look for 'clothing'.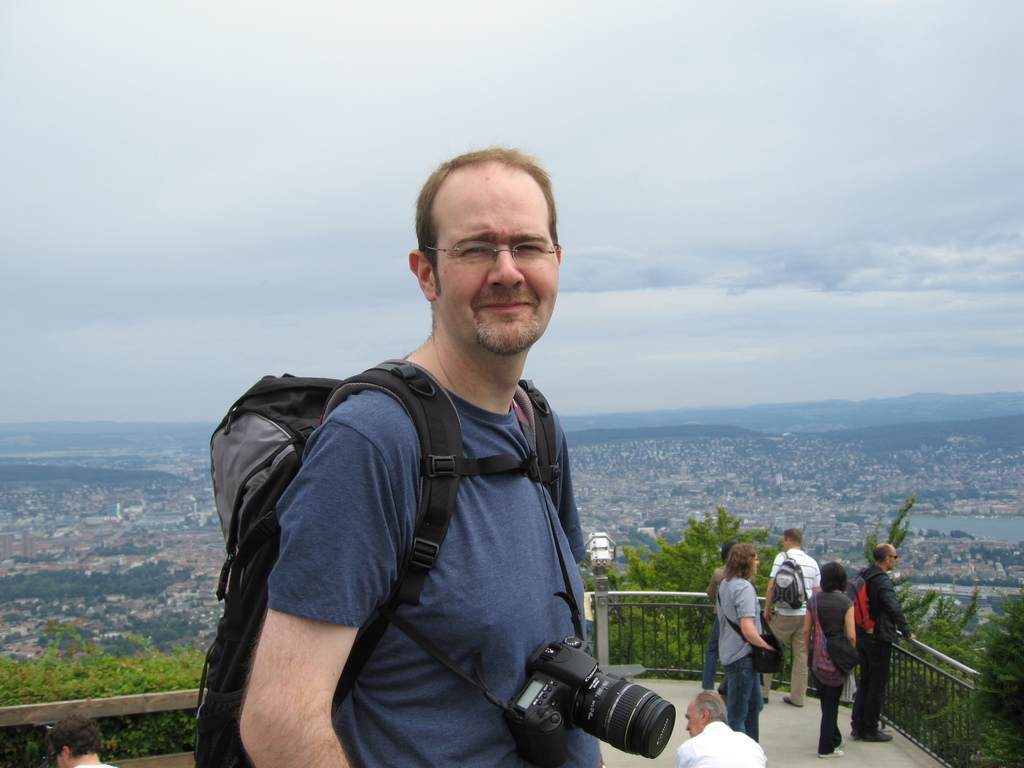
Found: (716, 586, 763, 733).
